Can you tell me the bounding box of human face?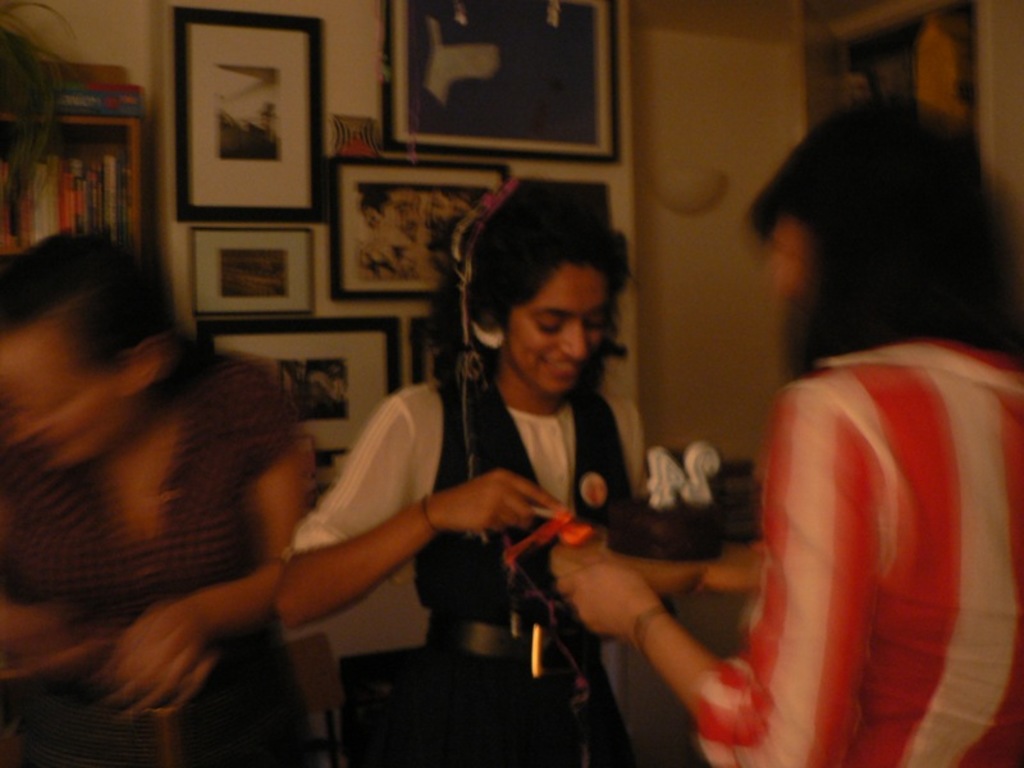
<box>500,265,602,387</box>.
